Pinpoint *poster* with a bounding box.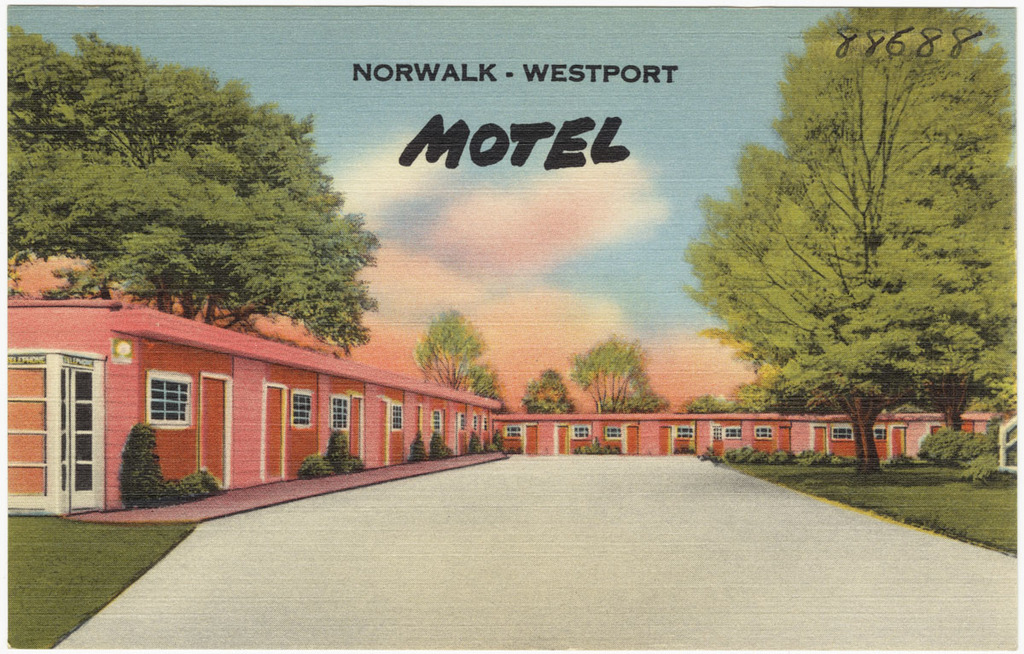
Rect(0, 0, 1018, 650).
